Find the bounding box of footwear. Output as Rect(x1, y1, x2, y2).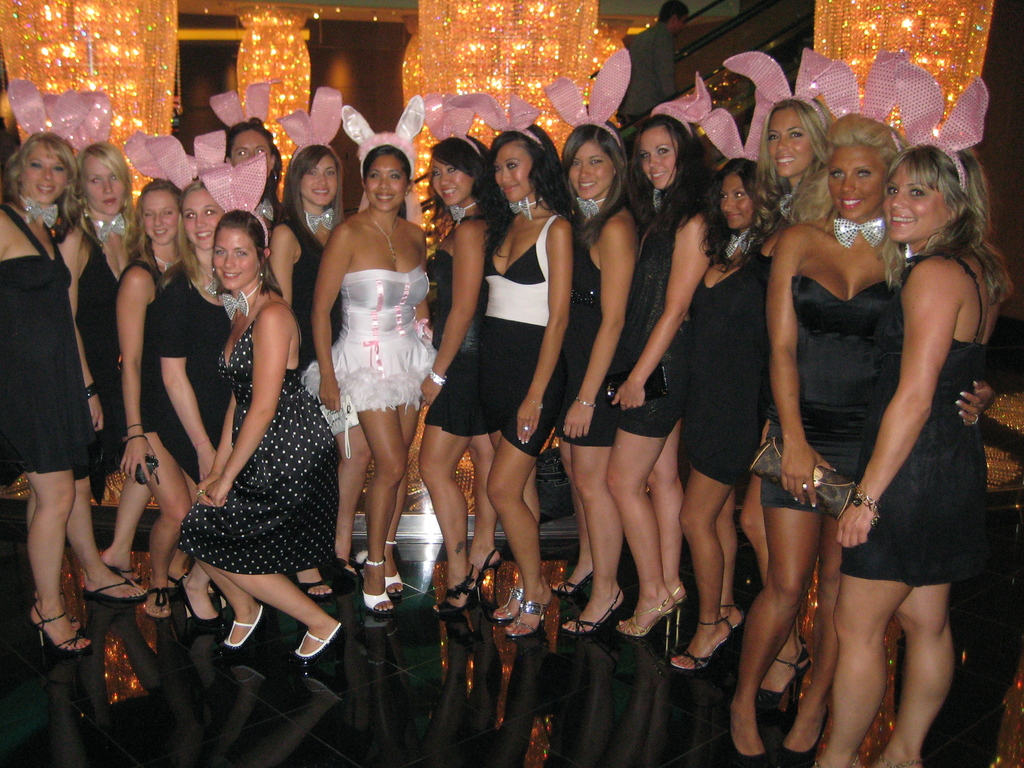
Rect(100, 557, 141, 584).
